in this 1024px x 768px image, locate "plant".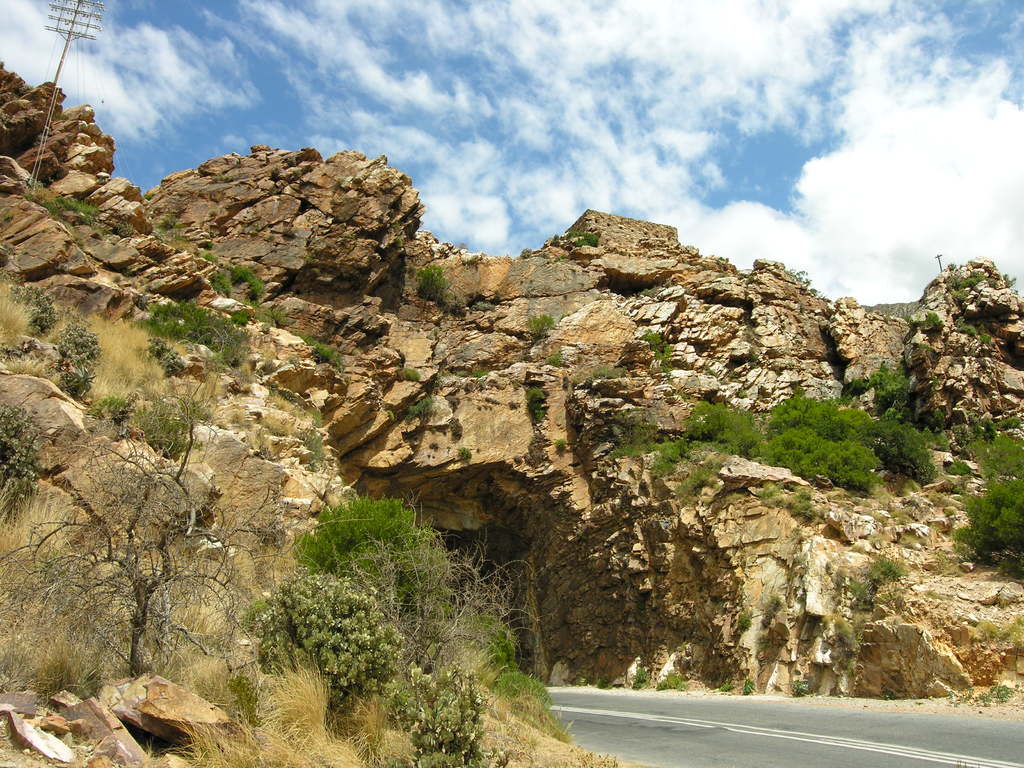
Bounding box: 787/268/824/298.
